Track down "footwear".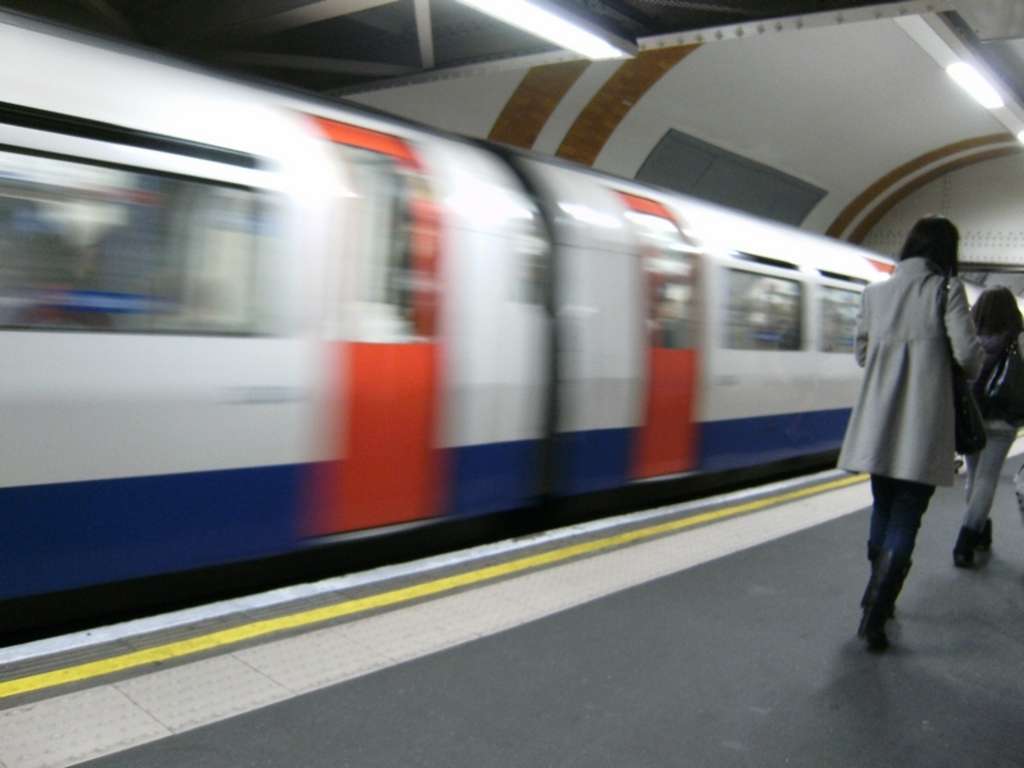
Tracked to bbox=[951, 525, 979, 564].
